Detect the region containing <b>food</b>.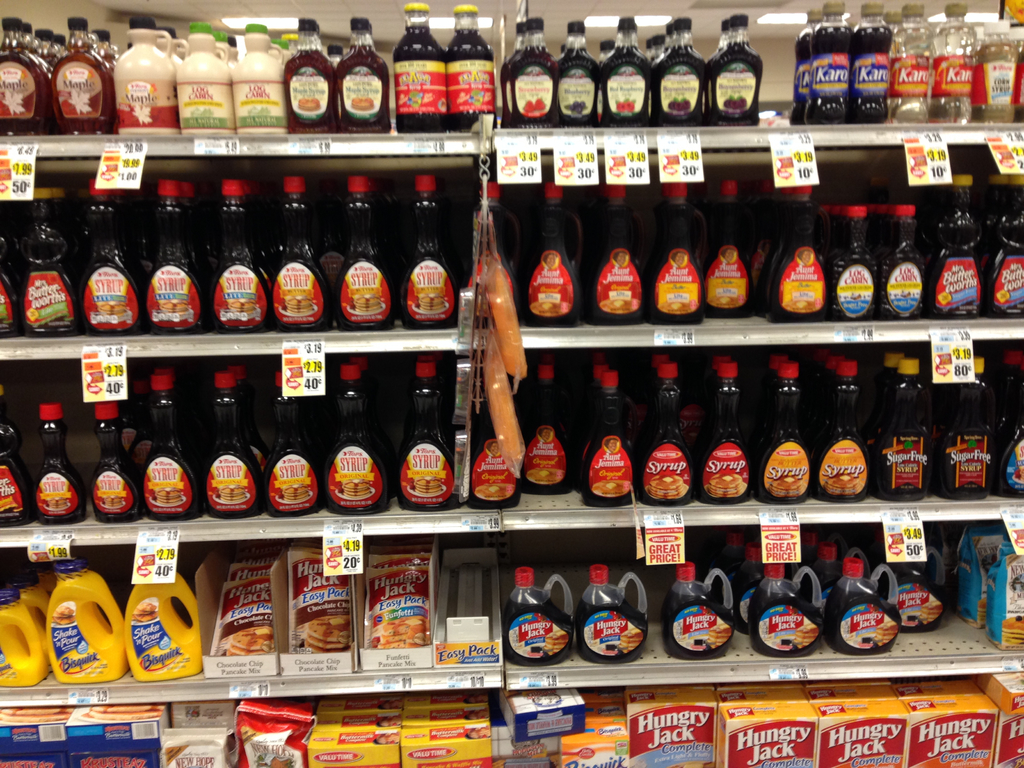
rect(0, 705, 71, 724).
